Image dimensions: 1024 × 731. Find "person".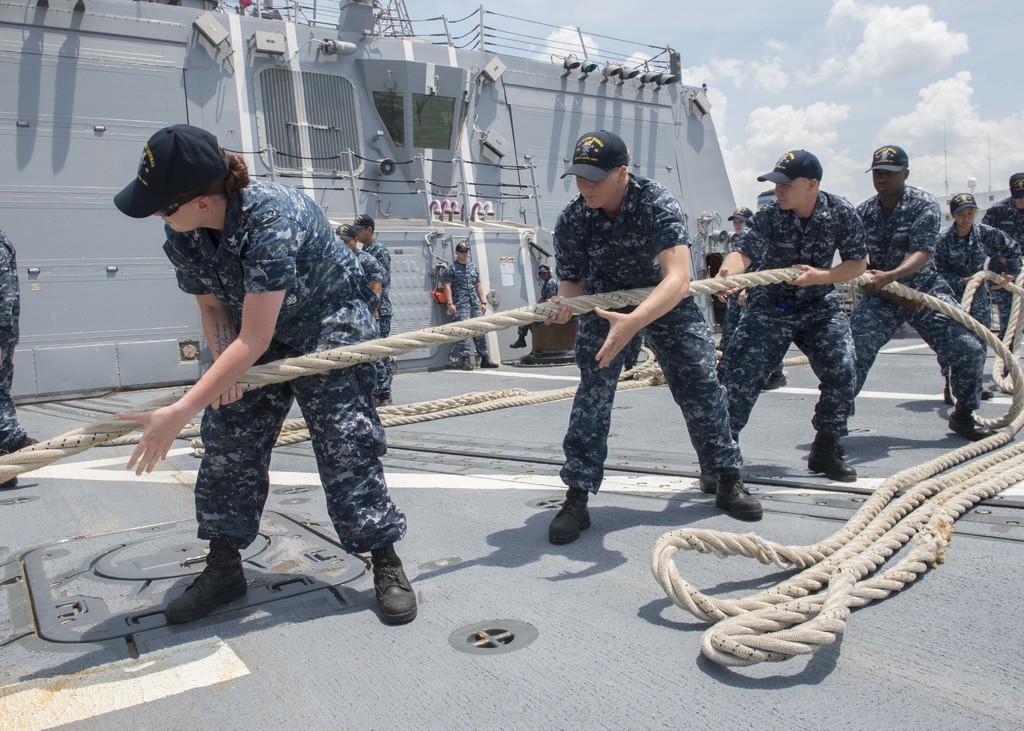
region(134, 109, 409, 632).
